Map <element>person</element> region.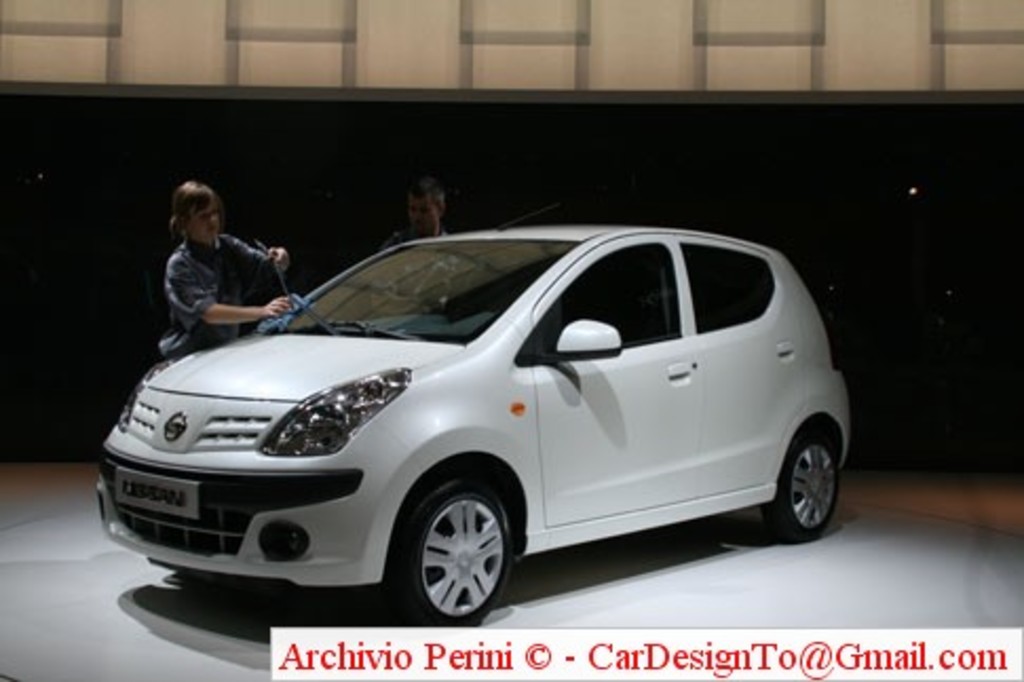
Mapped to 139:175:268:359.
